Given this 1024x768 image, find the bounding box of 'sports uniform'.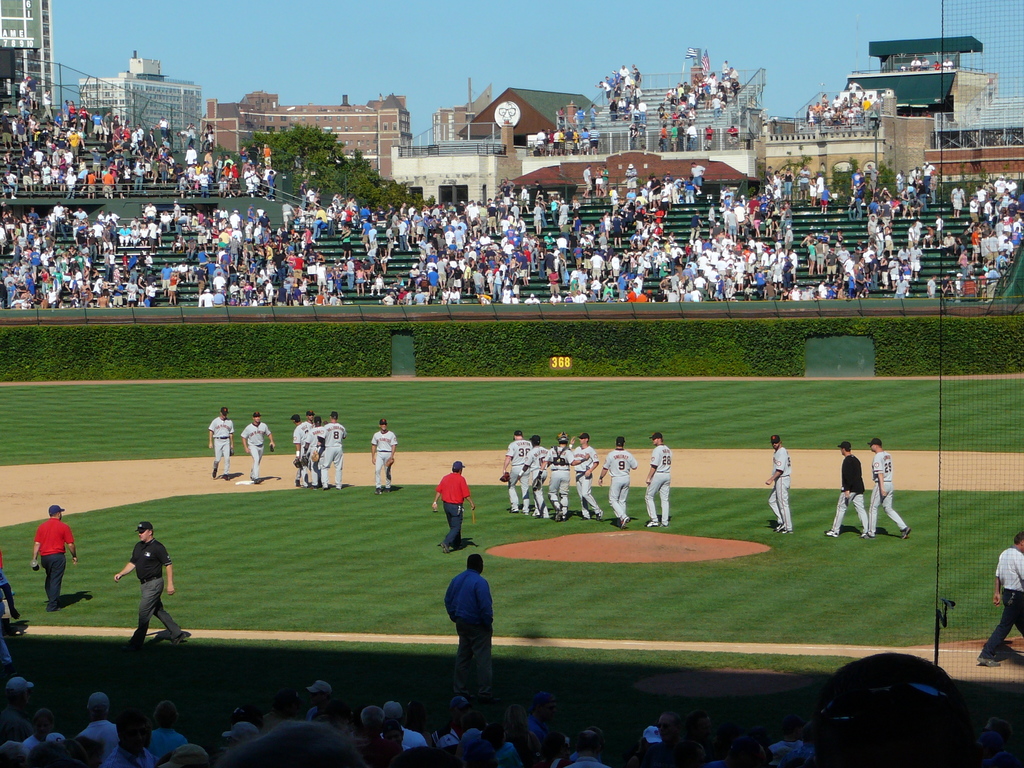
<bbox>508, 440, 526, 488</bbox>.
